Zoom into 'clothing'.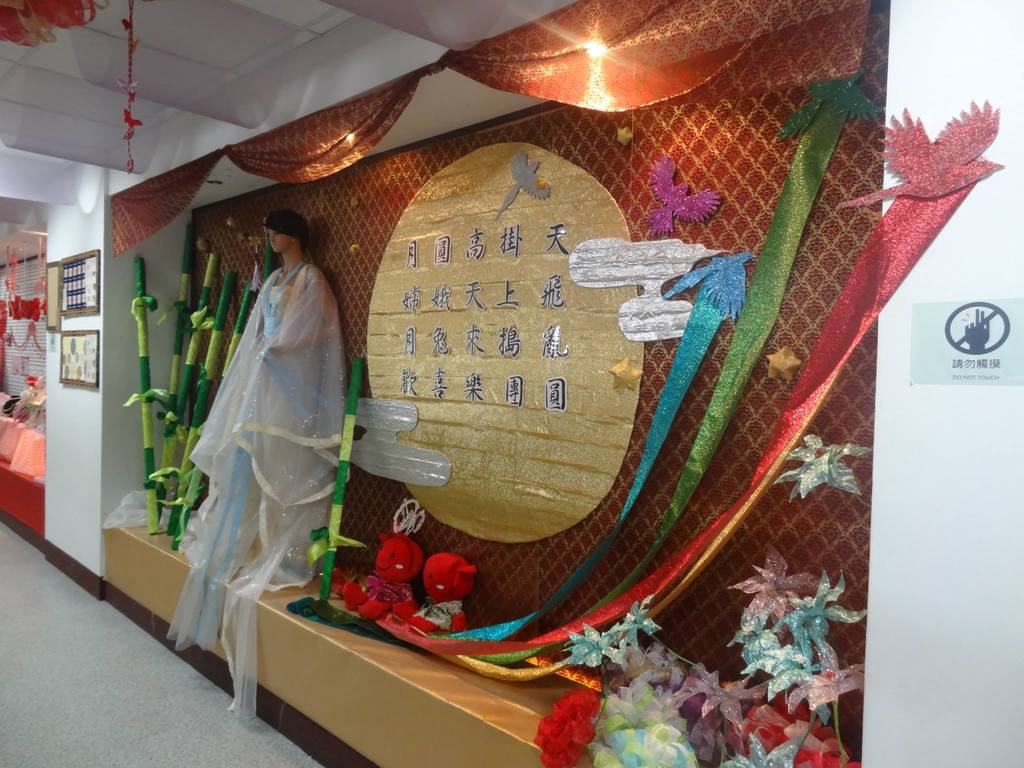
Zoom target: bbox=(163, 267, 349, 719).
